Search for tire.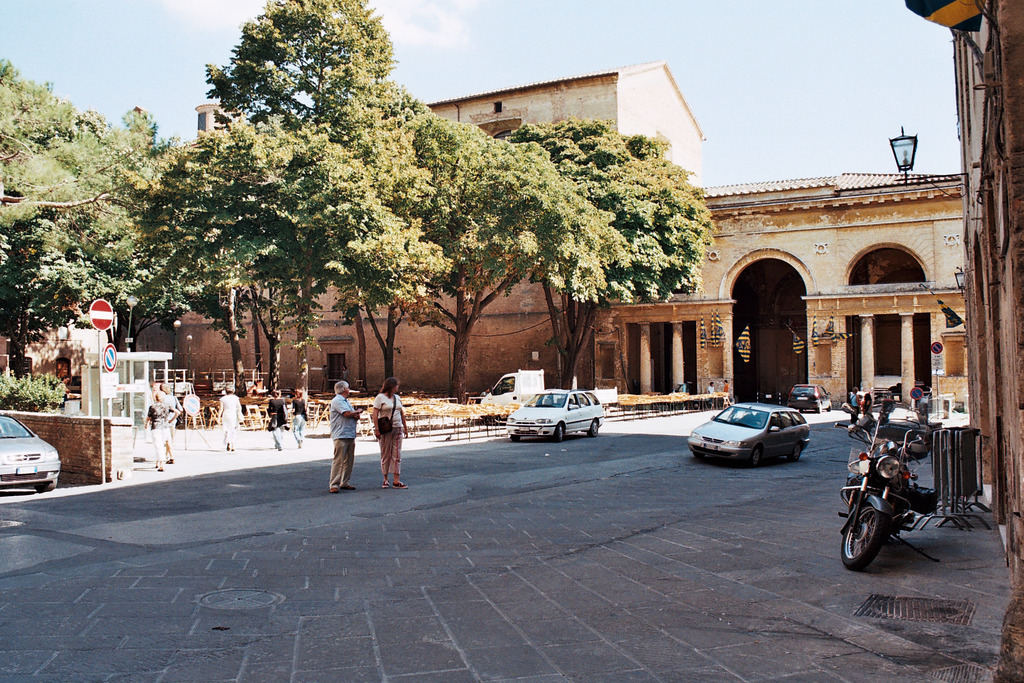
Found at {"left": 555, "top": 423, "right": 568, "bottom": 443}.
